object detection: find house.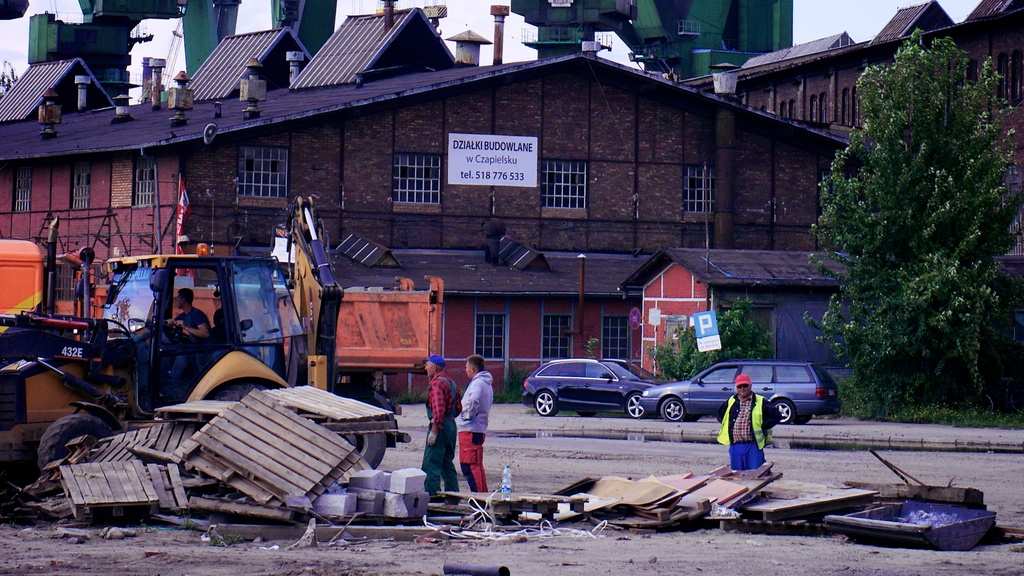
x1=522, y1=0, x2=792, y2=102.
